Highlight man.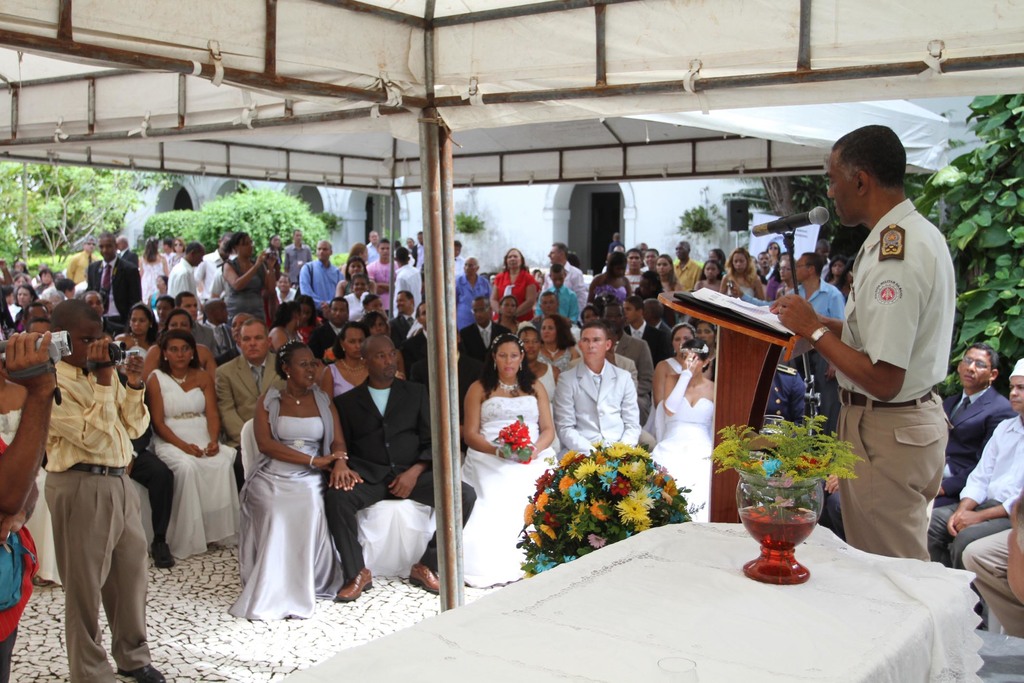
Highlighted region: <box>300,239,348,309</box>.
